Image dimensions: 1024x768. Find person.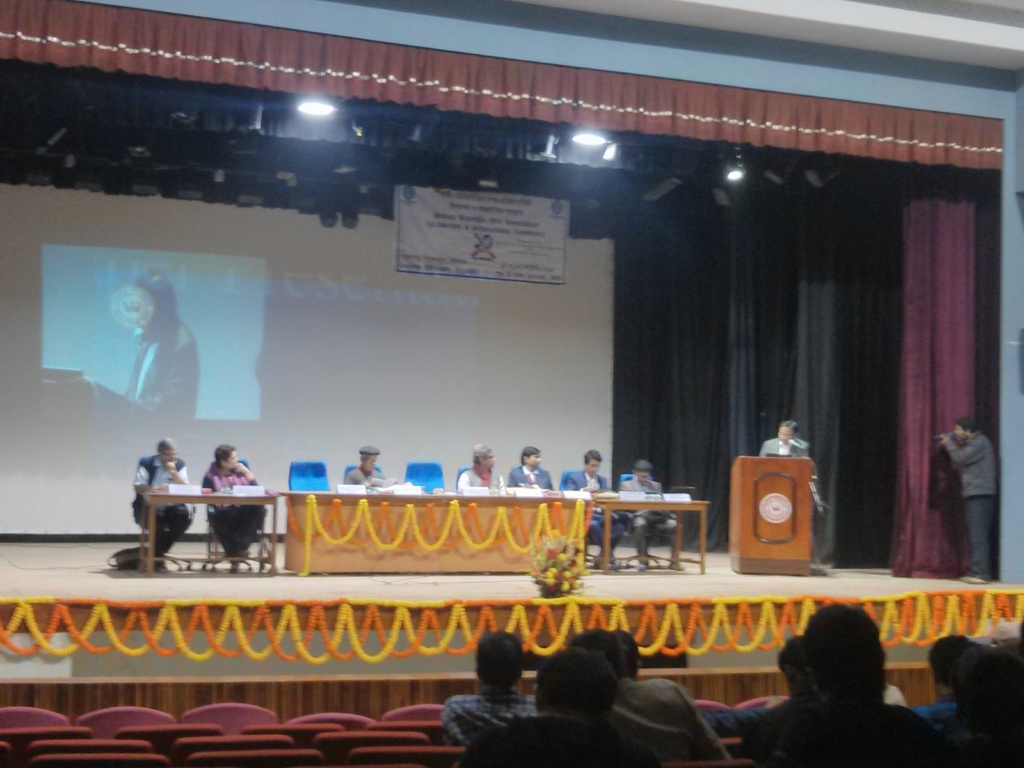
select_region(929, 618, 1023, 767).
